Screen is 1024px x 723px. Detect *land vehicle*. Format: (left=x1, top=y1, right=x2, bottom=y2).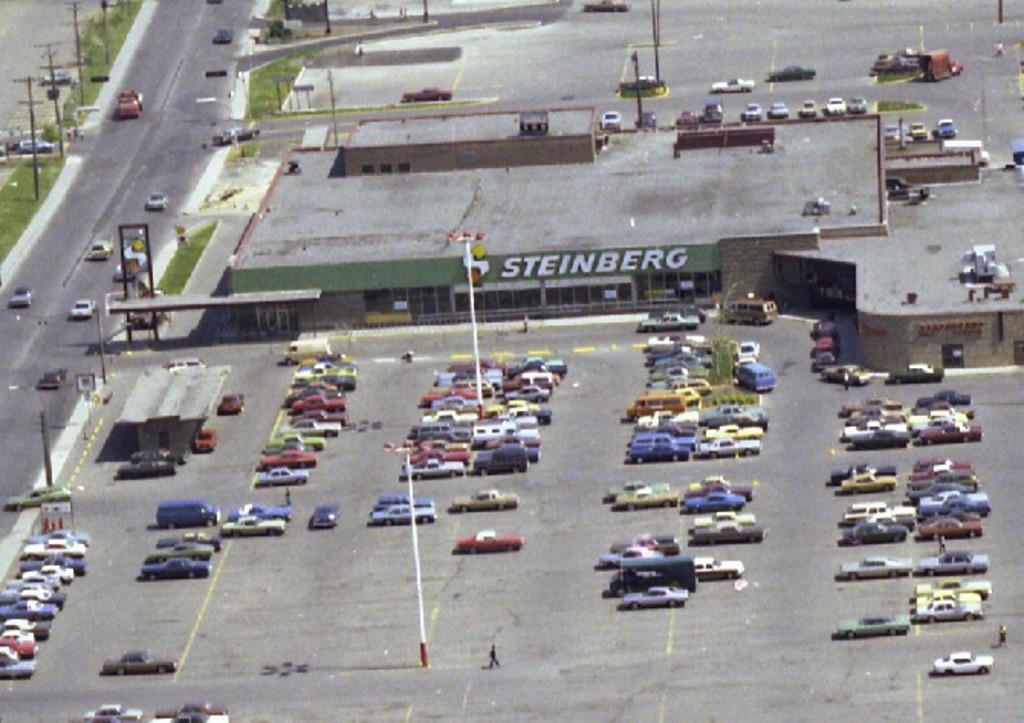
(left=824, top=96, right=851, bottom=116).
